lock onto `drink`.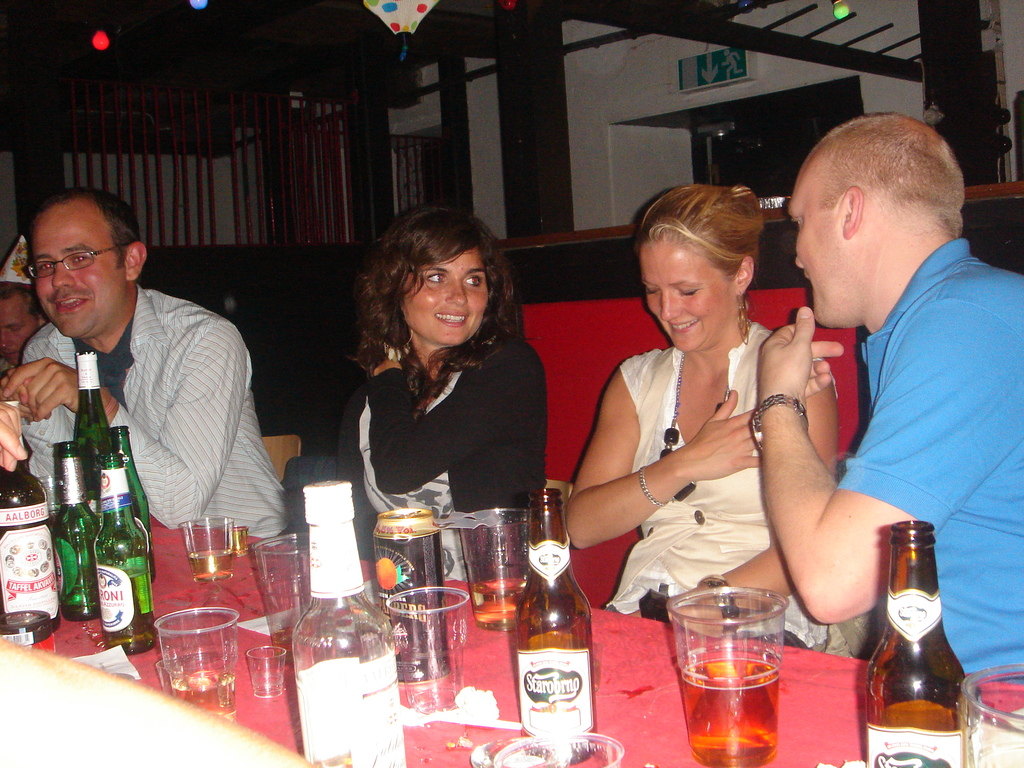
Locked: (left=0, top=406, right=67, bottom=638).
